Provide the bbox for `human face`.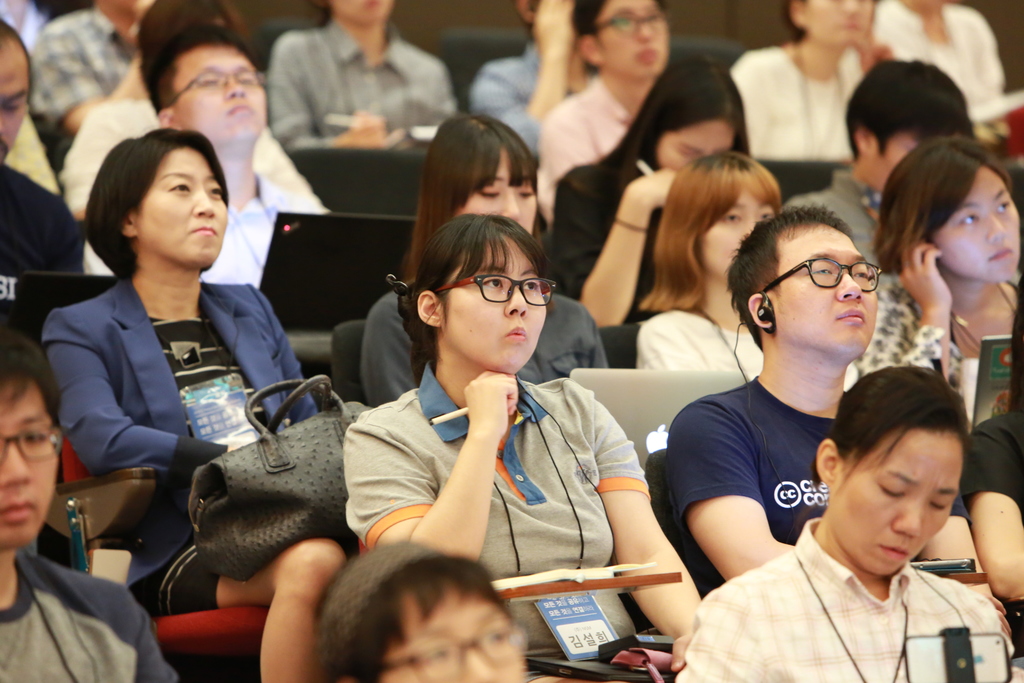
[x1=829, y1=438, x2=960, y2=576].
